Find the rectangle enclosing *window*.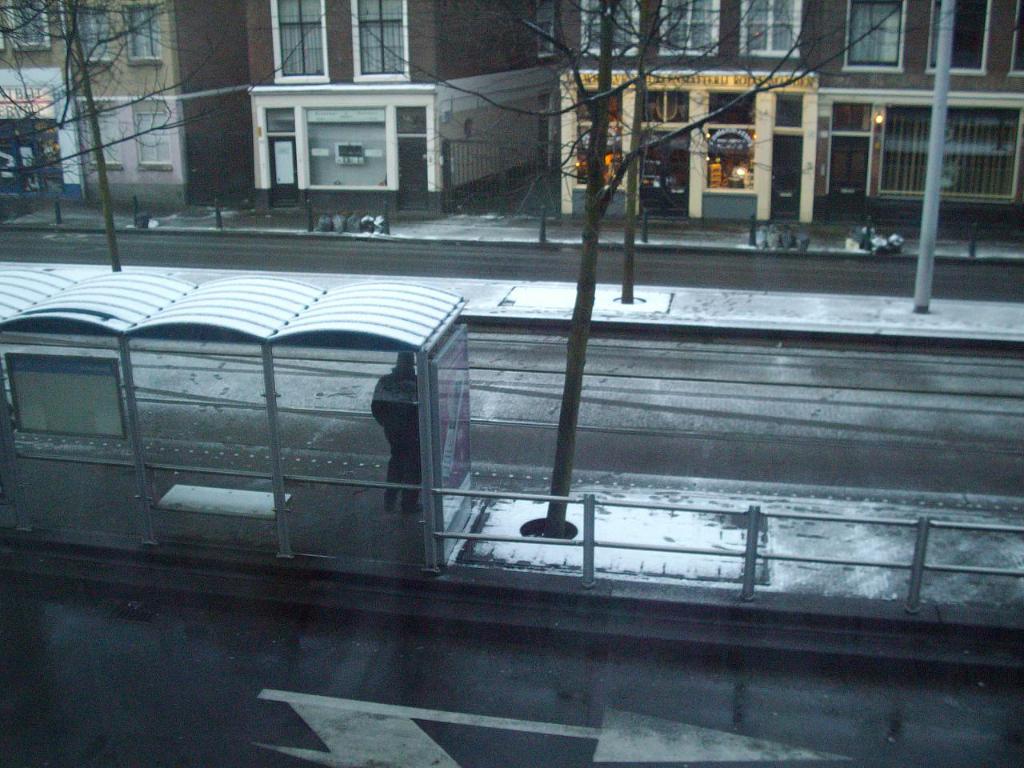
132/102/174/162.
